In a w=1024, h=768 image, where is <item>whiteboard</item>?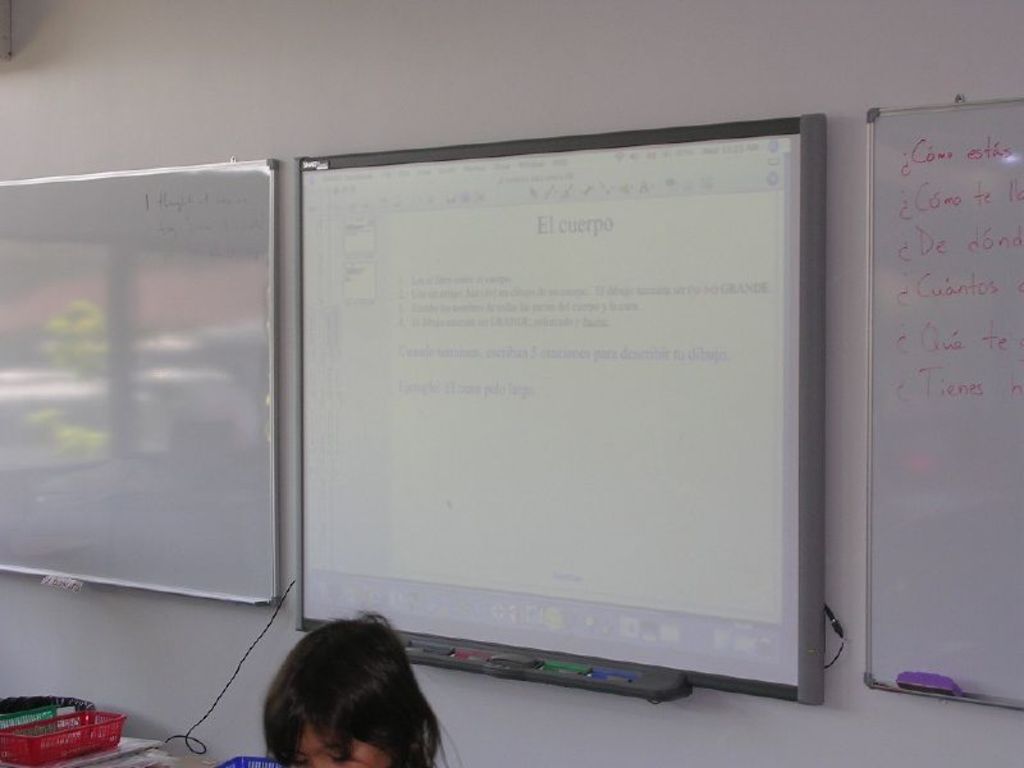
[x1=0, y1=159, x2=282, y2=614].
